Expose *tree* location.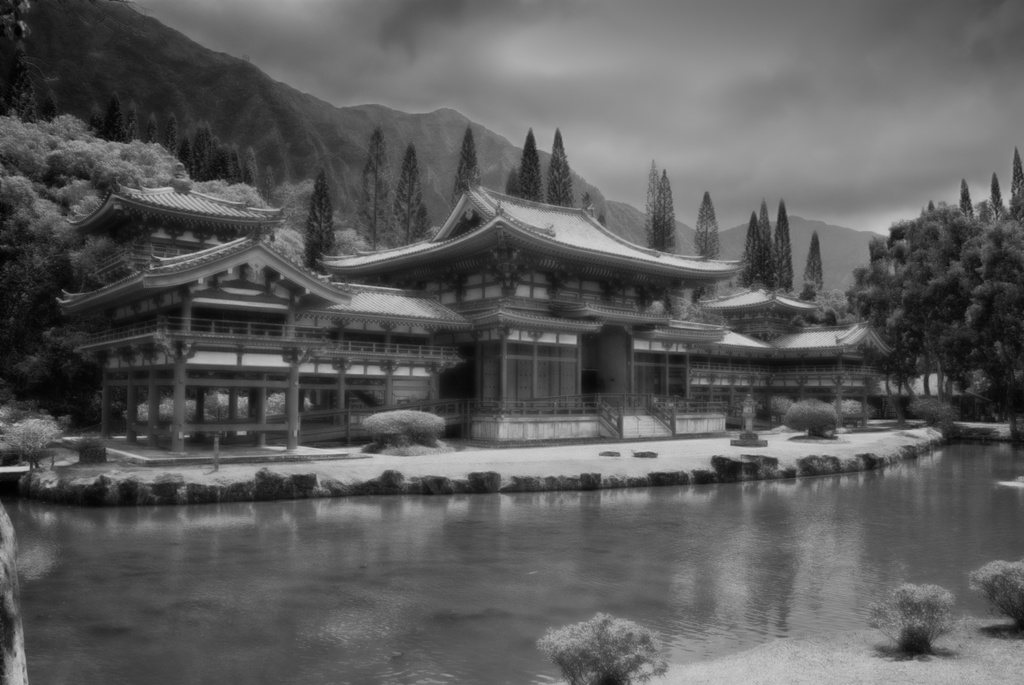
Exposed at detection(264, 164, 280, 207).
